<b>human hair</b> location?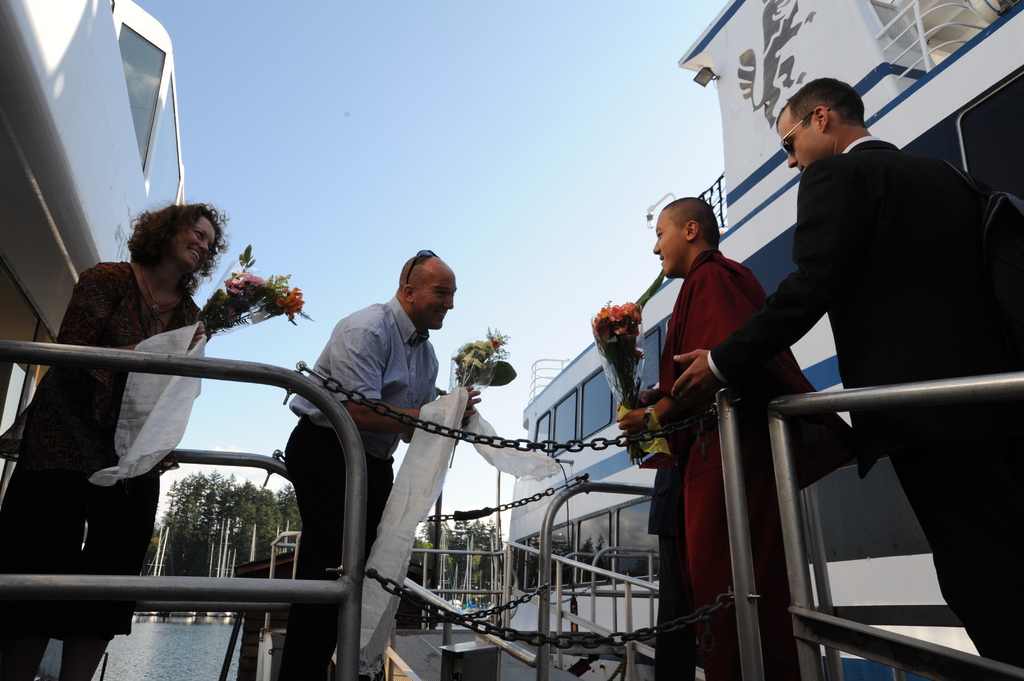
locate(400, 254, 430, 293)
